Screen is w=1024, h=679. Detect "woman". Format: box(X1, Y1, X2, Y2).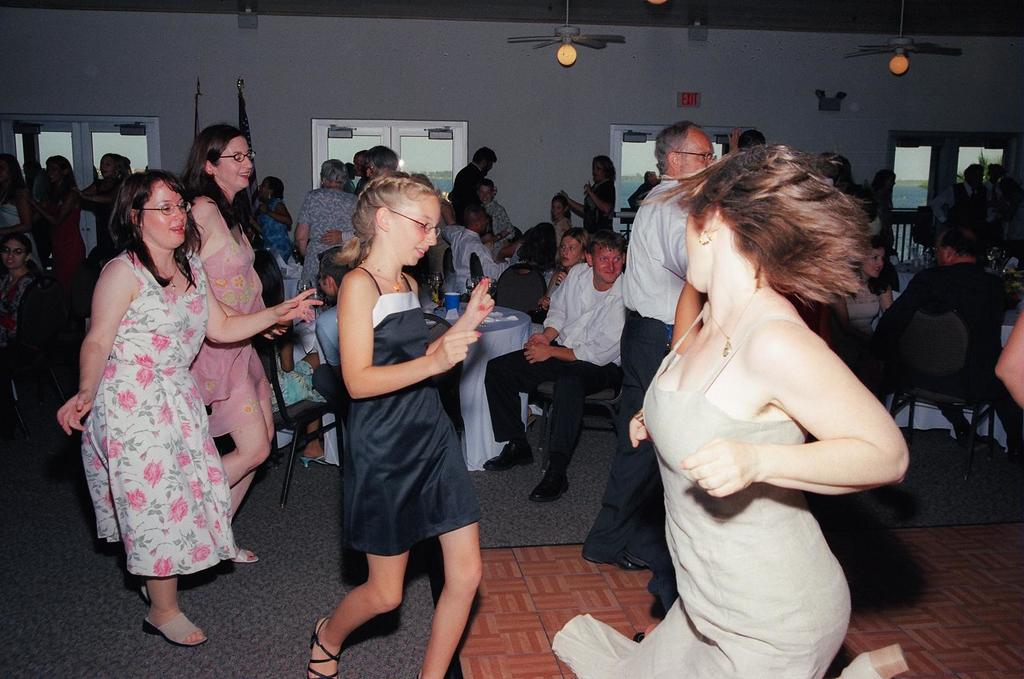
box(52, 162, 335, 643).
